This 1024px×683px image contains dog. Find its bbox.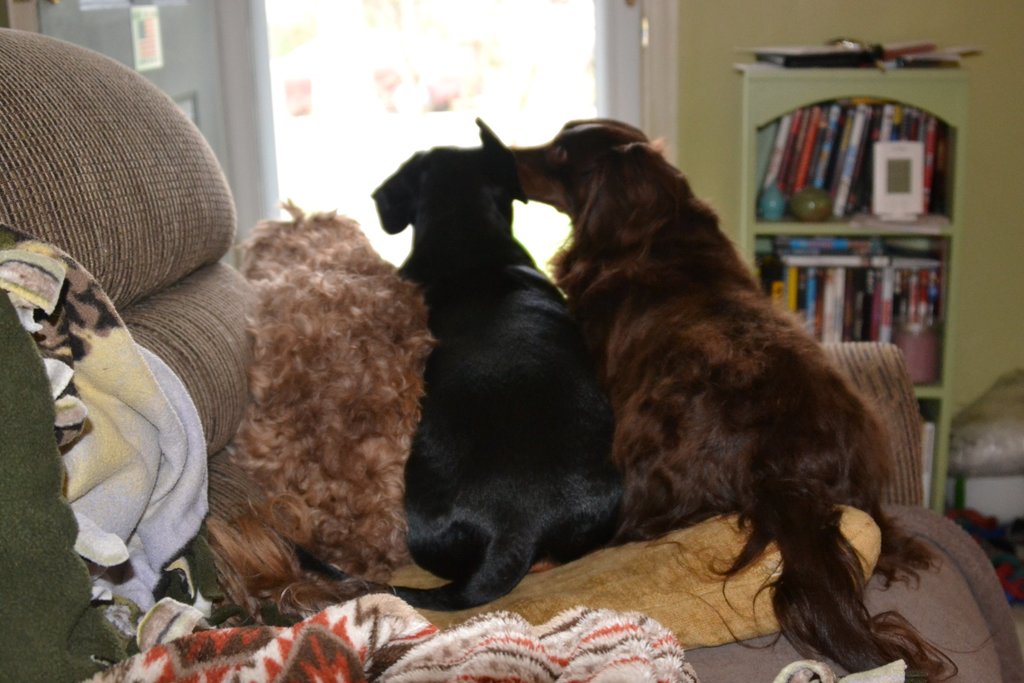
bbox=(513, 115, 1007, 682).
